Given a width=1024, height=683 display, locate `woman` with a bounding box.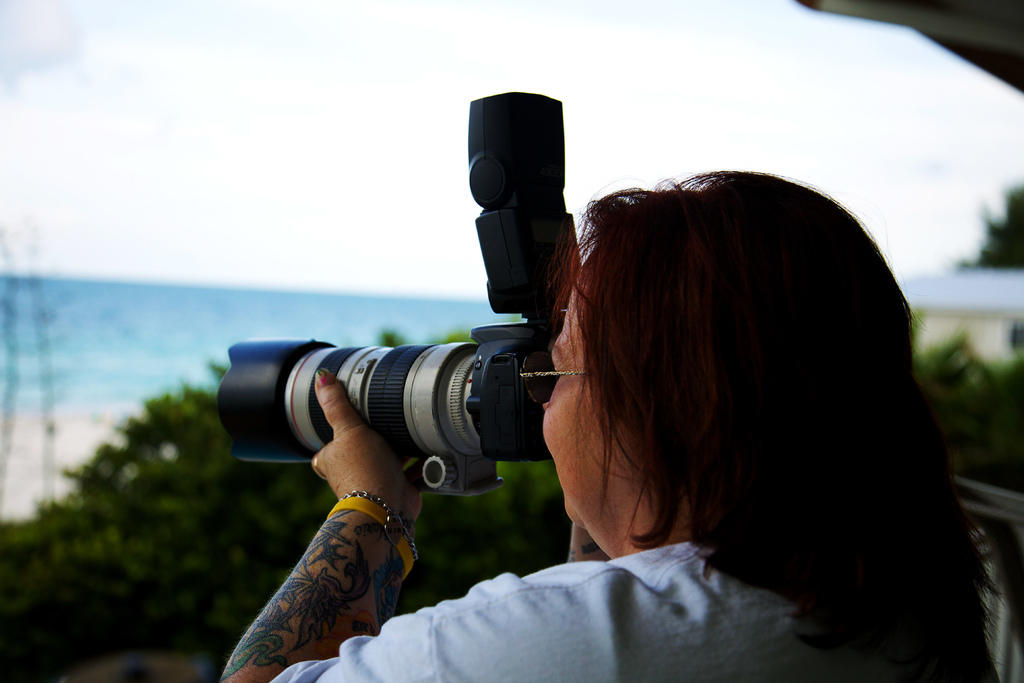
Located: x1=221 y1=161 x2=998 y2=682.
